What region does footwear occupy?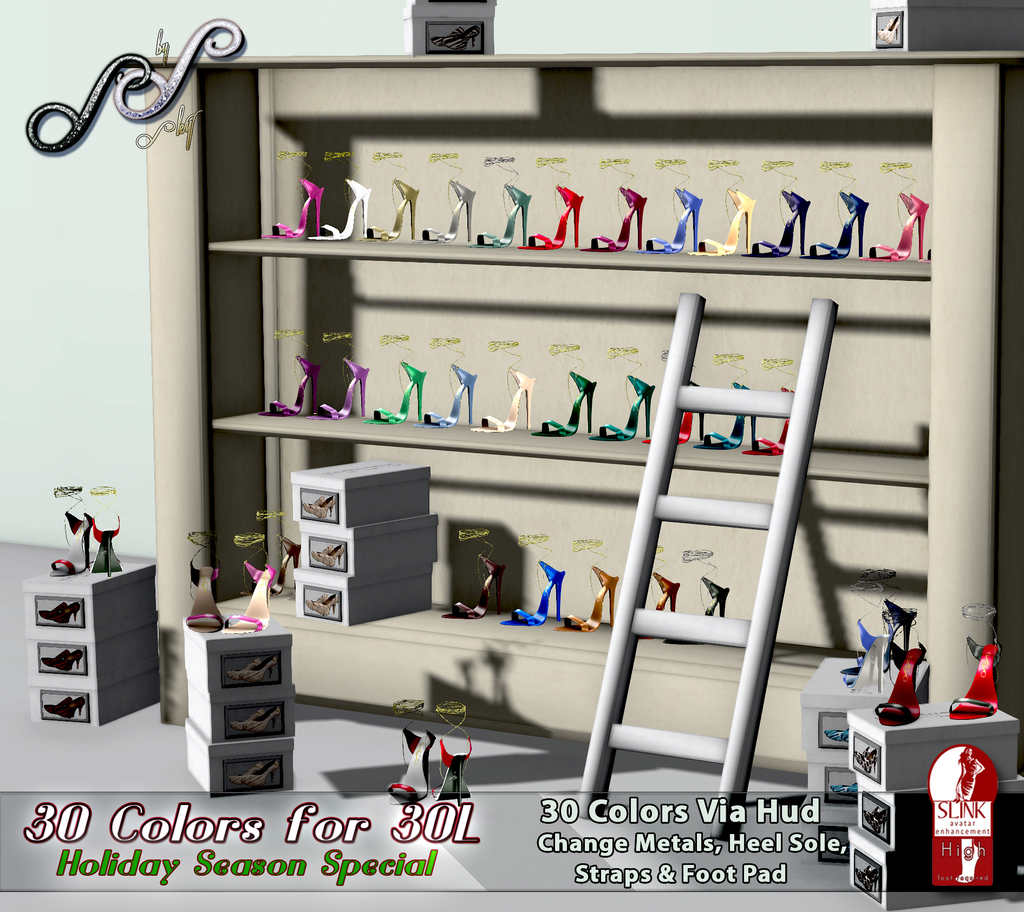
(x1=387, y1=699, x2=440, y2=810).
